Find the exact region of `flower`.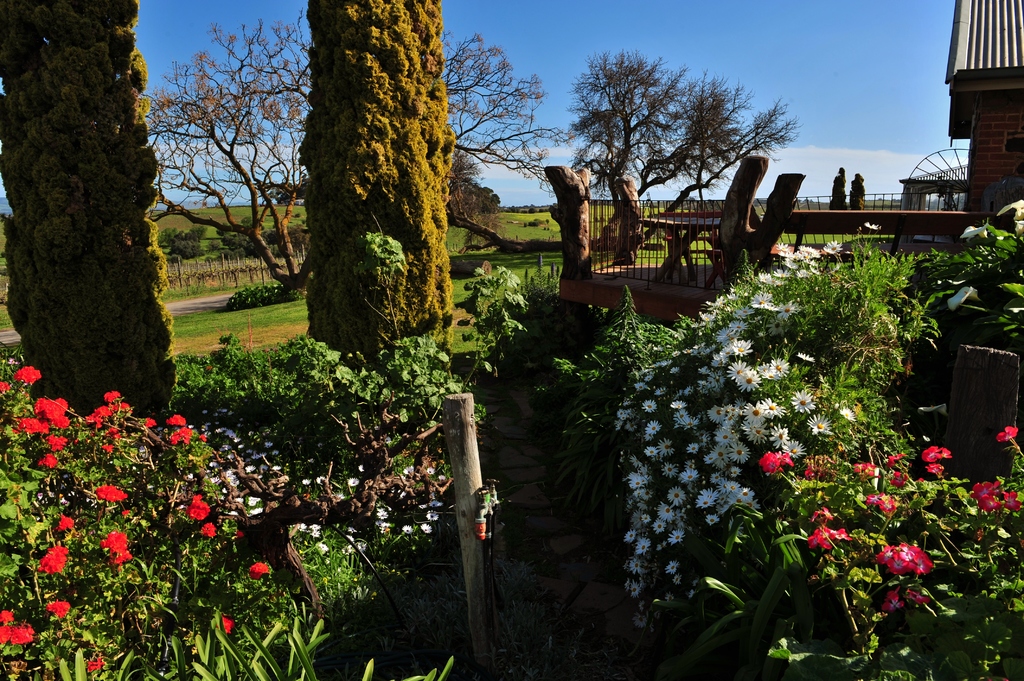
Exact region: x1=959 y1=223 x2=990 y2=242.
